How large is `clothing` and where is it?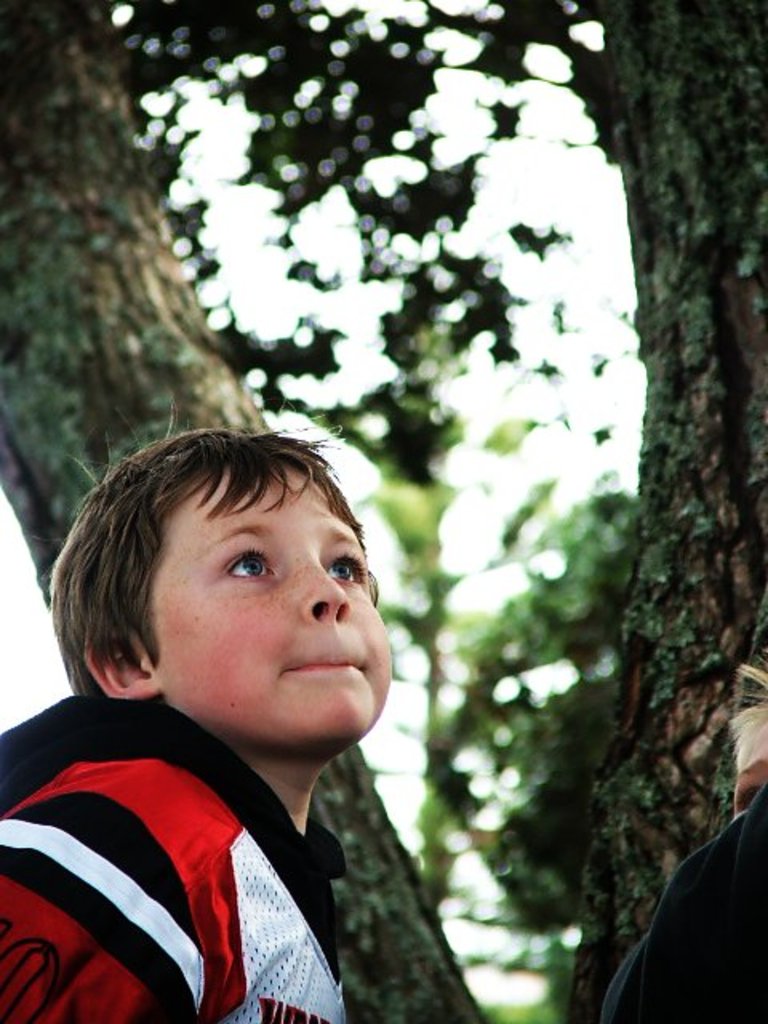
Bounding box: Rect(584, 781, 766, 1022).
